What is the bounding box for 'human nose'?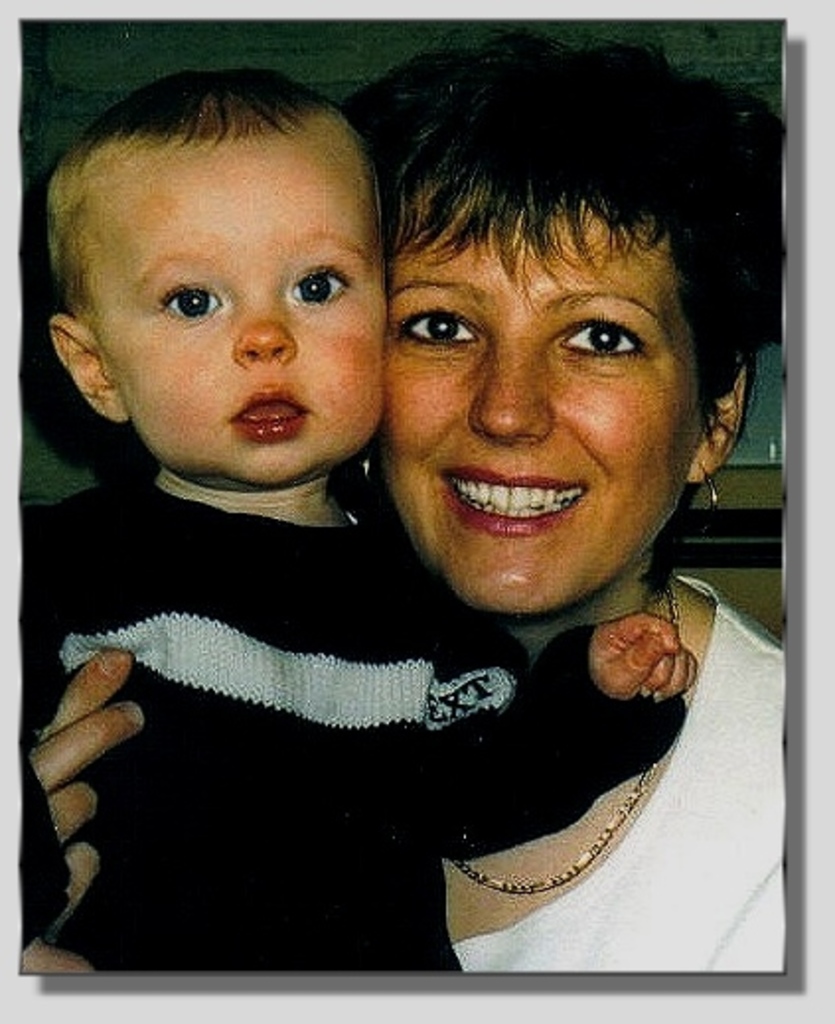
[x1=466, y1=341, x2=553, y2=450].
